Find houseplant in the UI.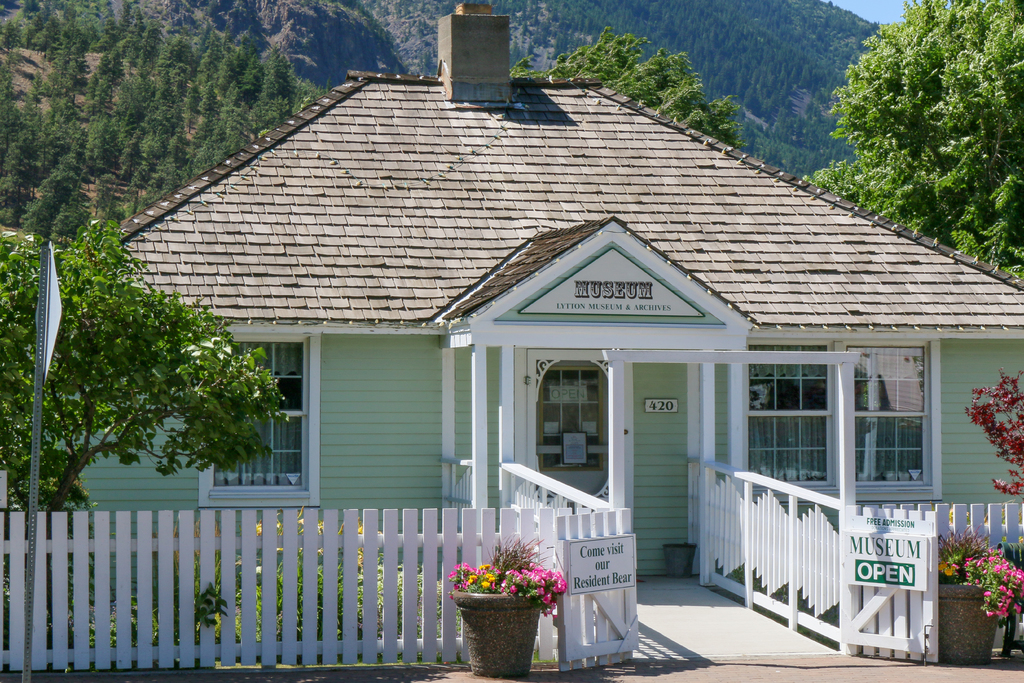
UI element at Rect(452, 542, 566, 680).
